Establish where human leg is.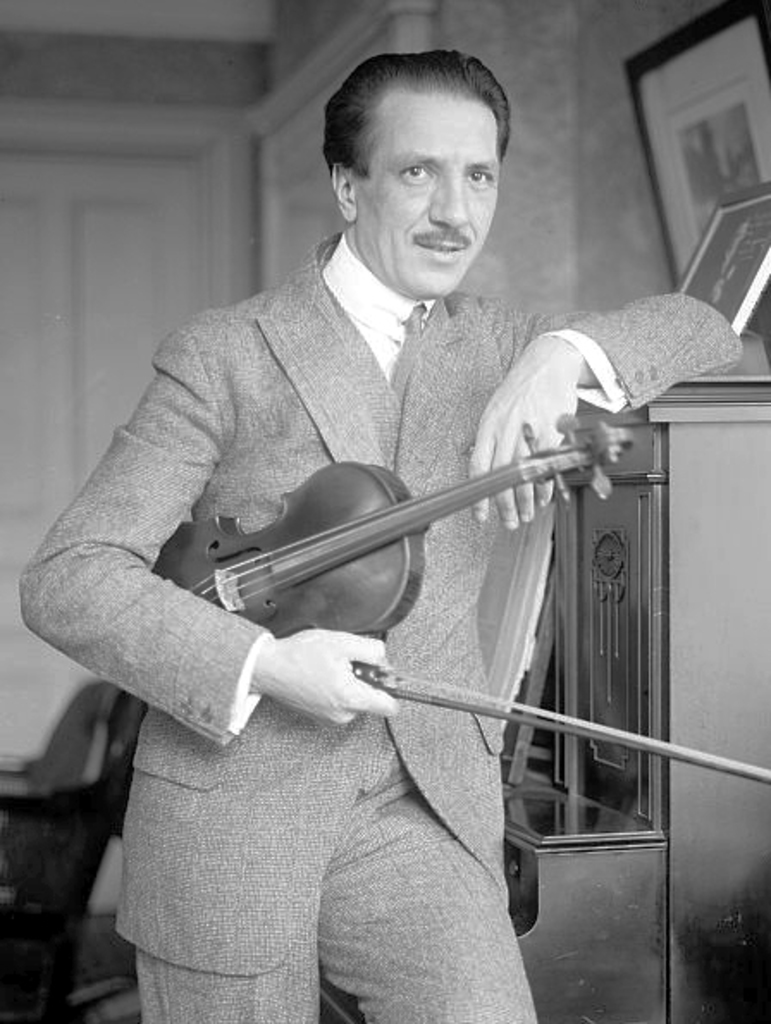
Established at l=322, t=793, r=520, b=1022.
